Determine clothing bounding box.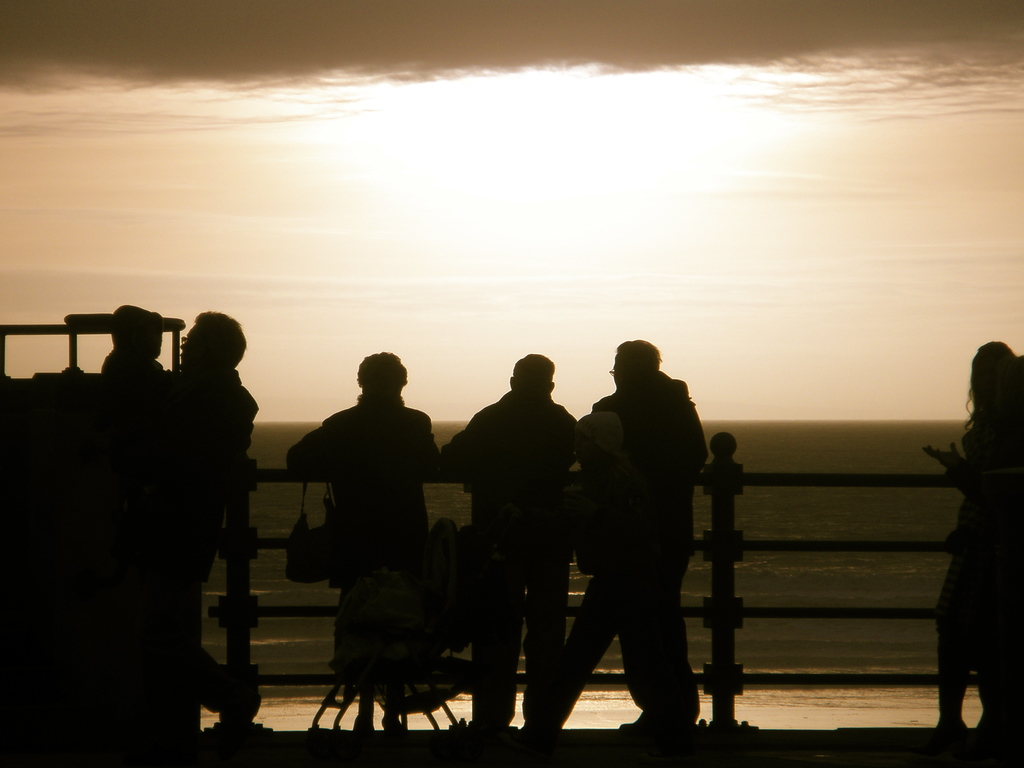
Determined: locate(447, 388, 580, 729).
